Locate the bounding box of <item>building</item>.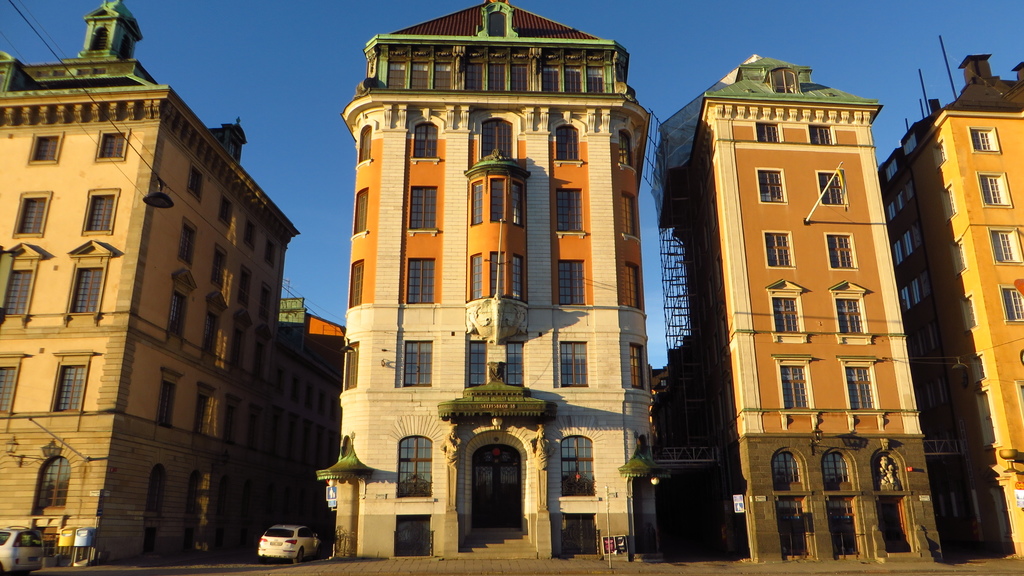
Bounding box: (x1=652, y1=47, x2=945, y2=550).
